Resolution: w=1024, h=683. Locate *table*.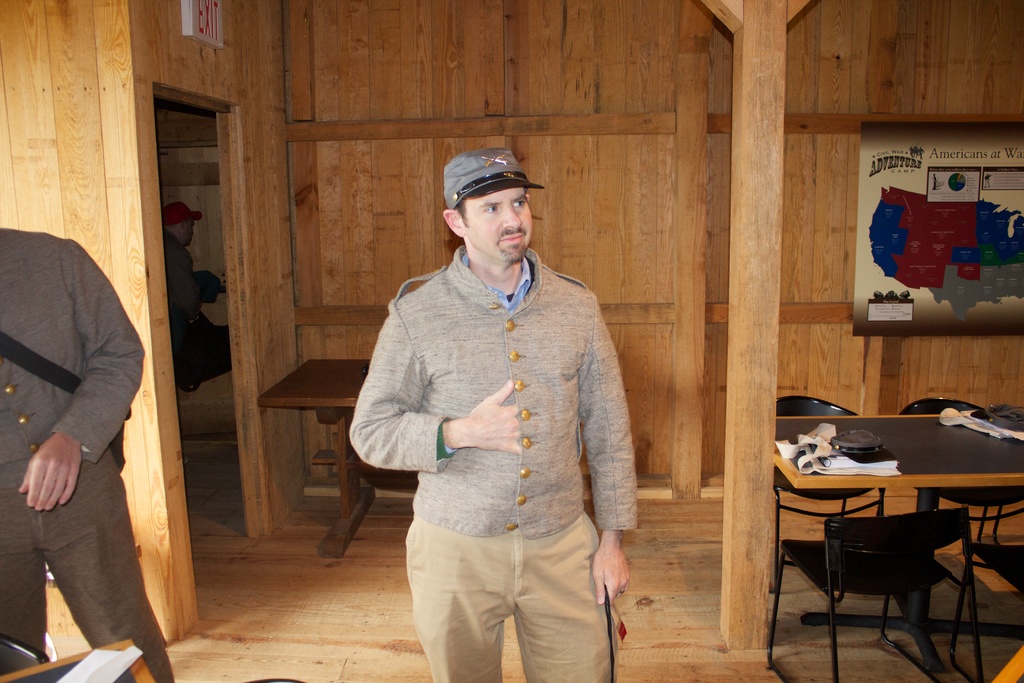
BBox(257, 352, 371, 557).
